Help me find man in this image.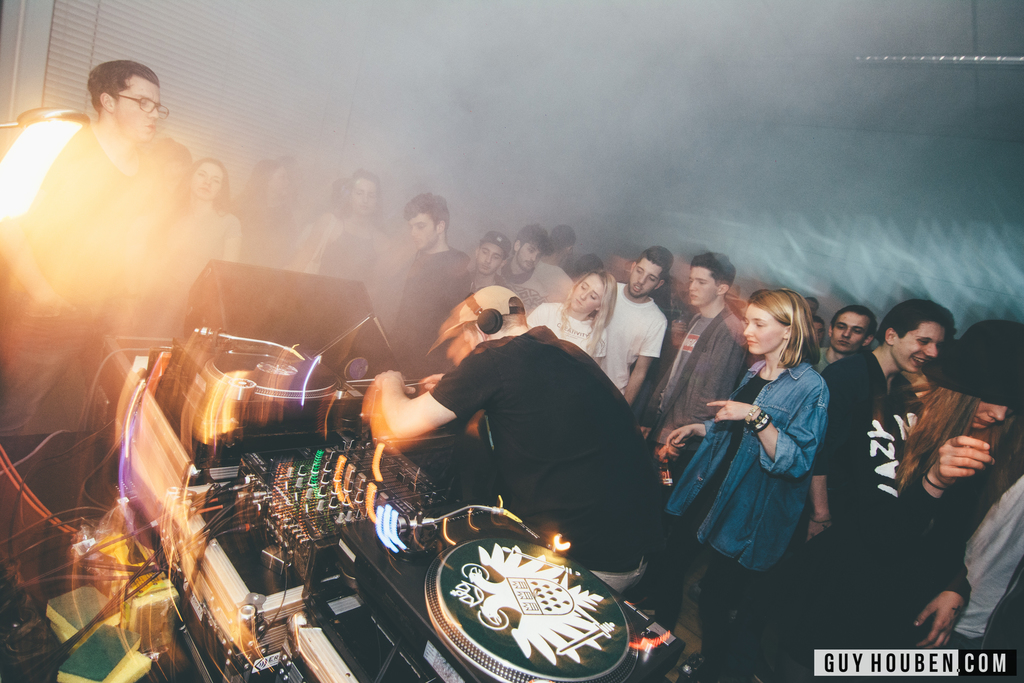
Found it: (left=15, top=51, right=238, bottom=542).
